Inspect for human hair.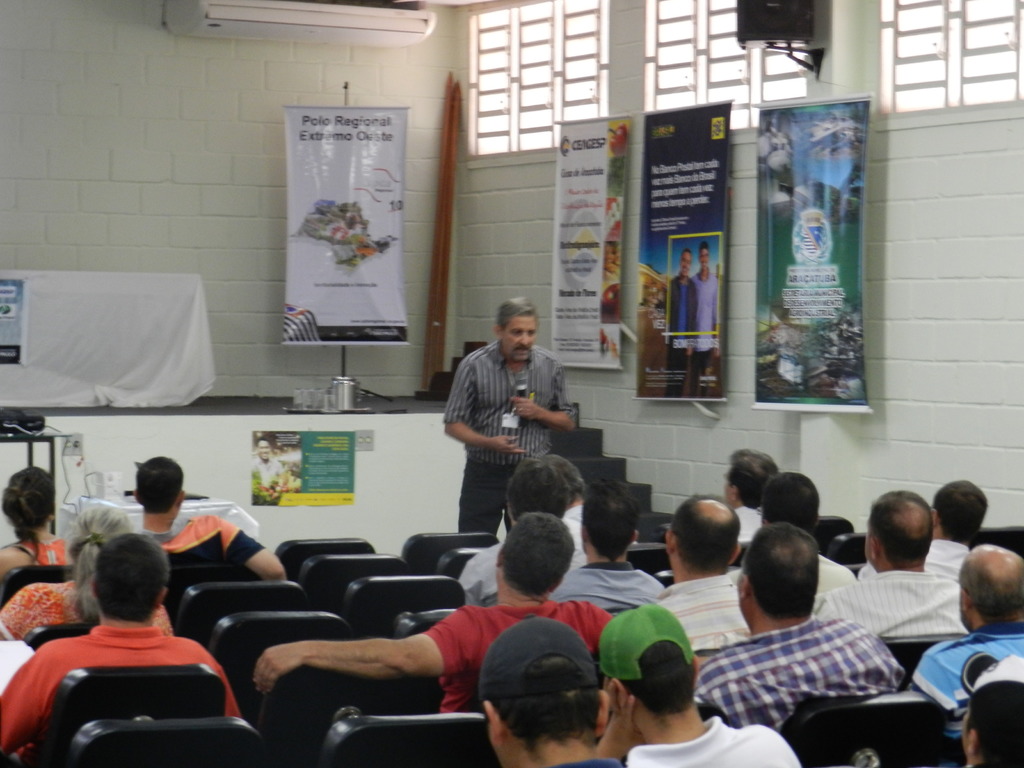
Inspection: bbox=(134, 455, 183, 515).
